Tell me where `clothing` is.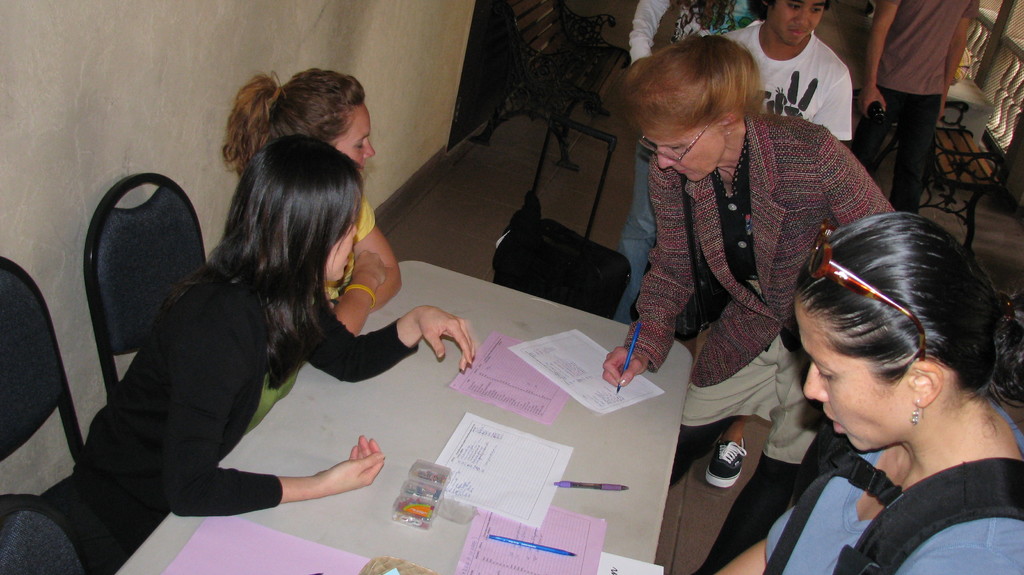
`clothing` is at (765, 396, 1023, 574).
